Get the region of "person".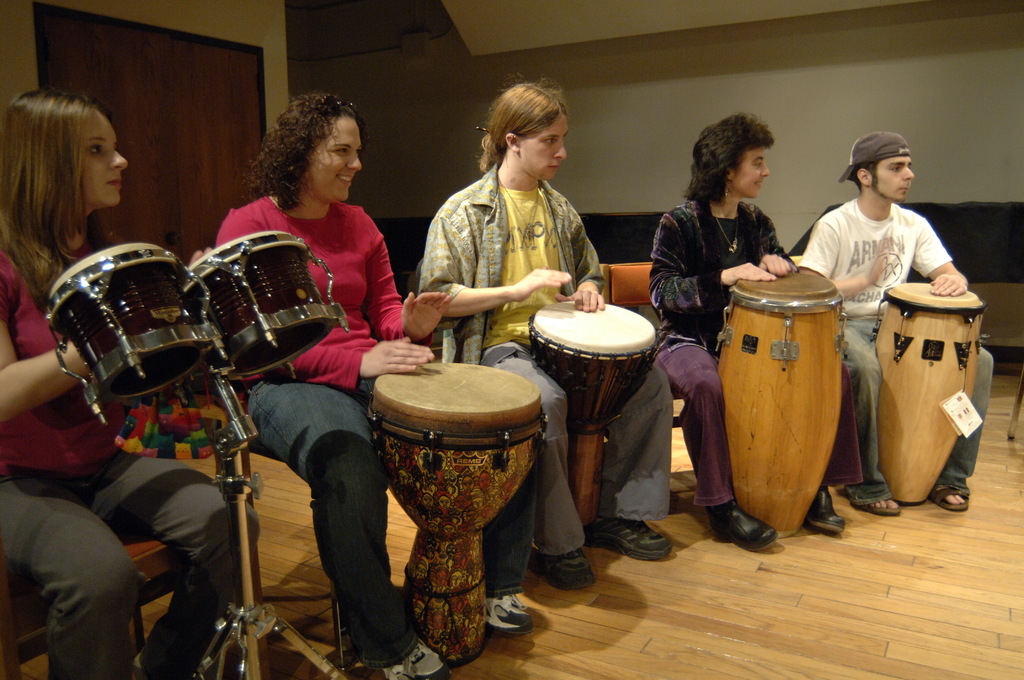
Rect(0, 95, 262, 679).
